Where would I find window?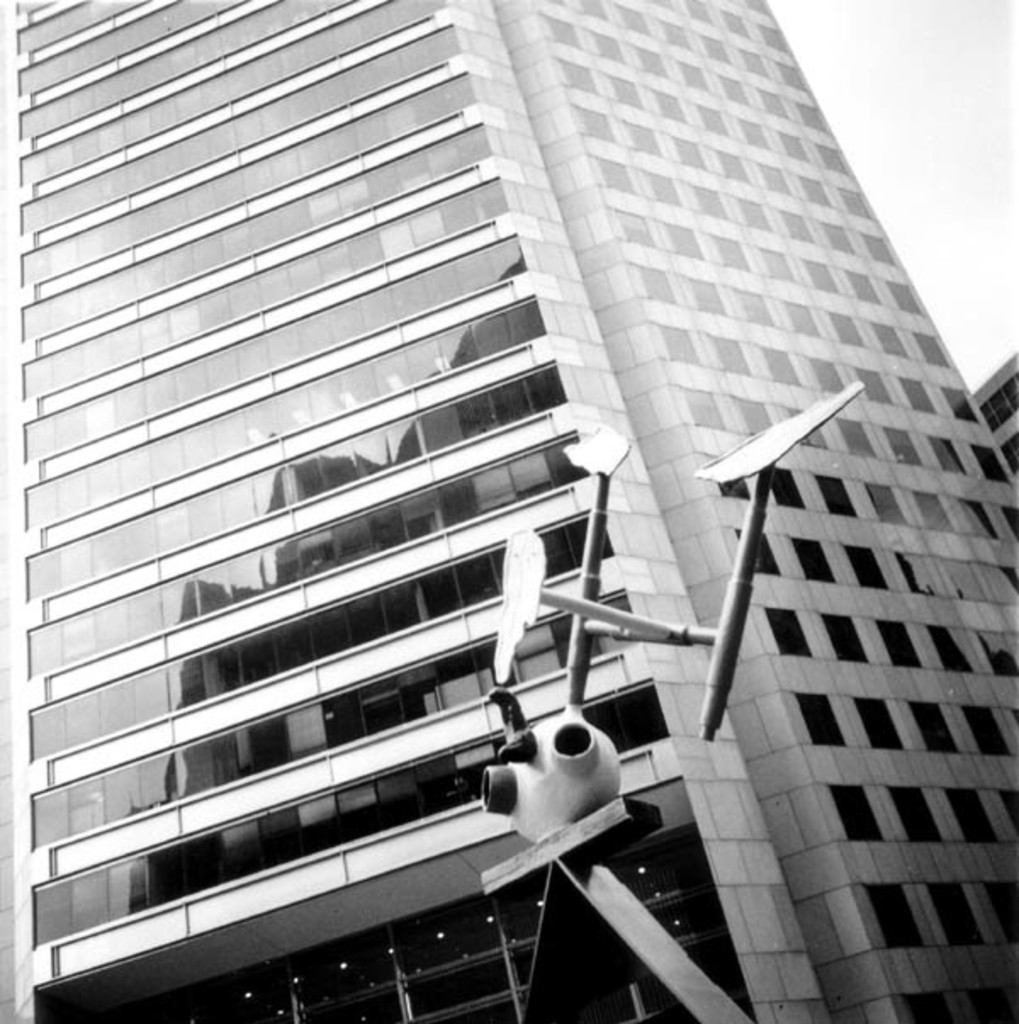
At (763,161,793,194).
